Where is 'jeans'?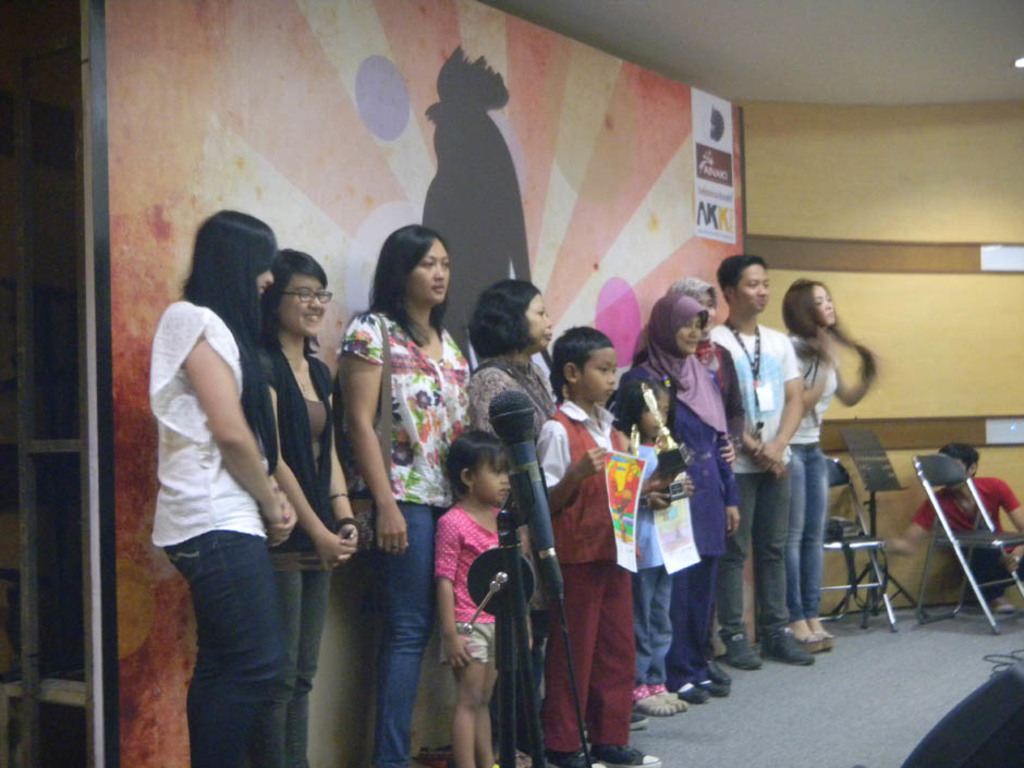
rect(171, 524, 277, 765).
